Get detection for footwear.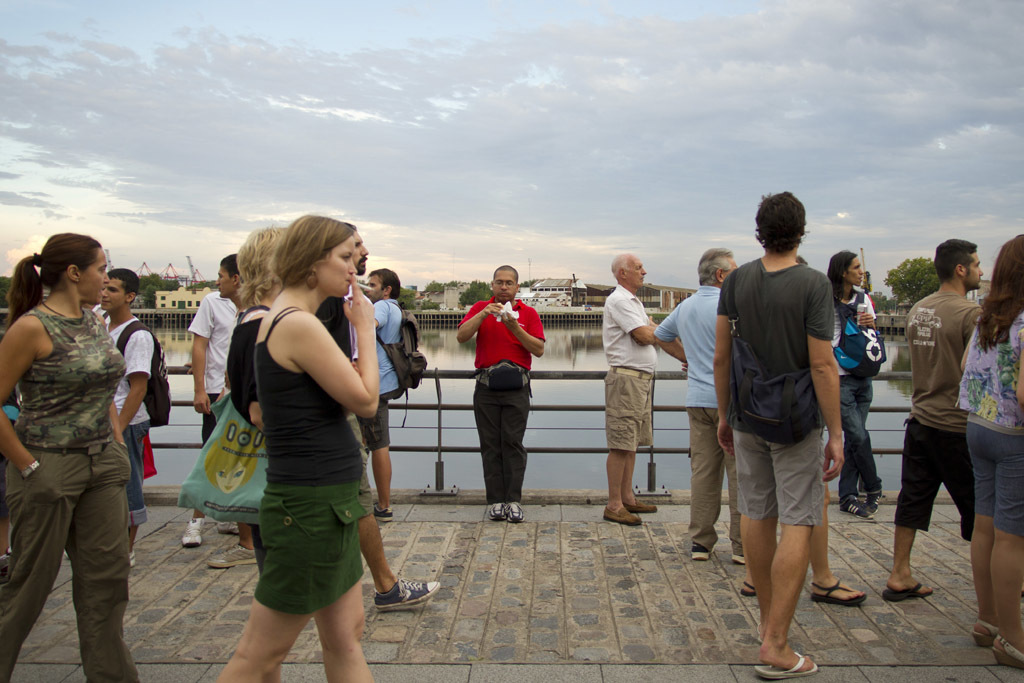
Detection: select_region(839, 491, 869, 518).
